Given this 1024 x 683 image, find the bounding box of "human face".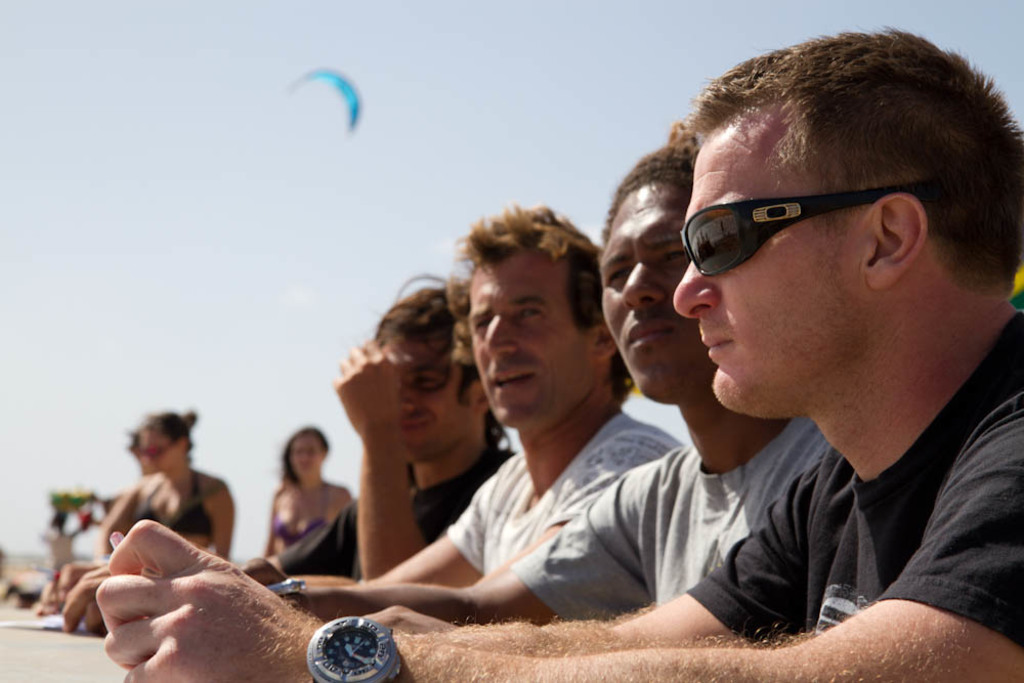
bbox=[291, 434, 323, 470].
